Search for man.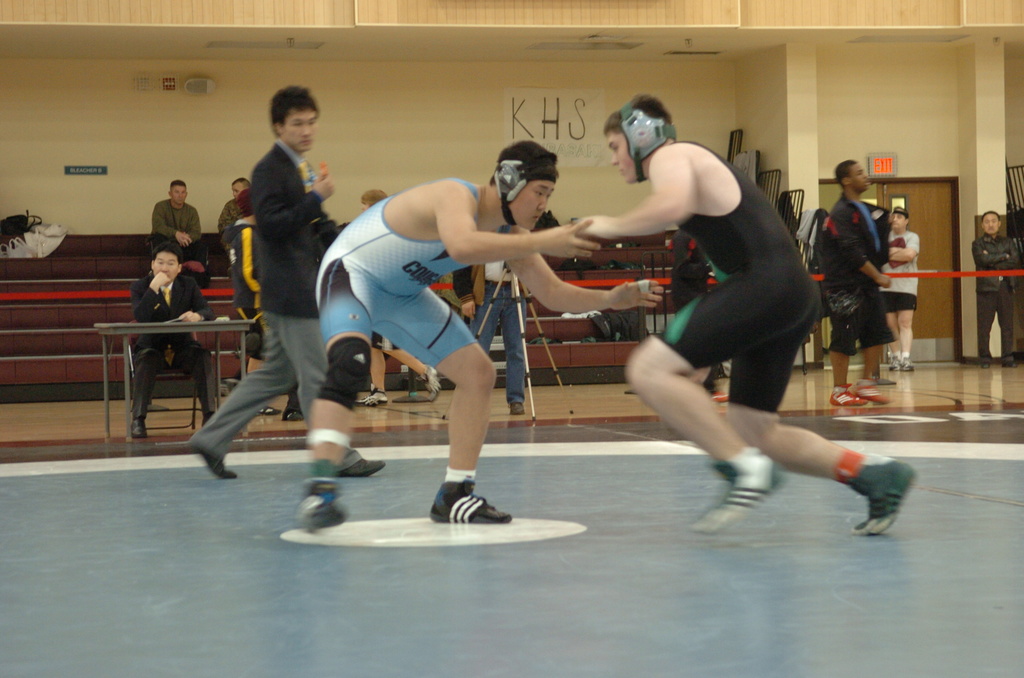
Found at [572,92,913,538].
